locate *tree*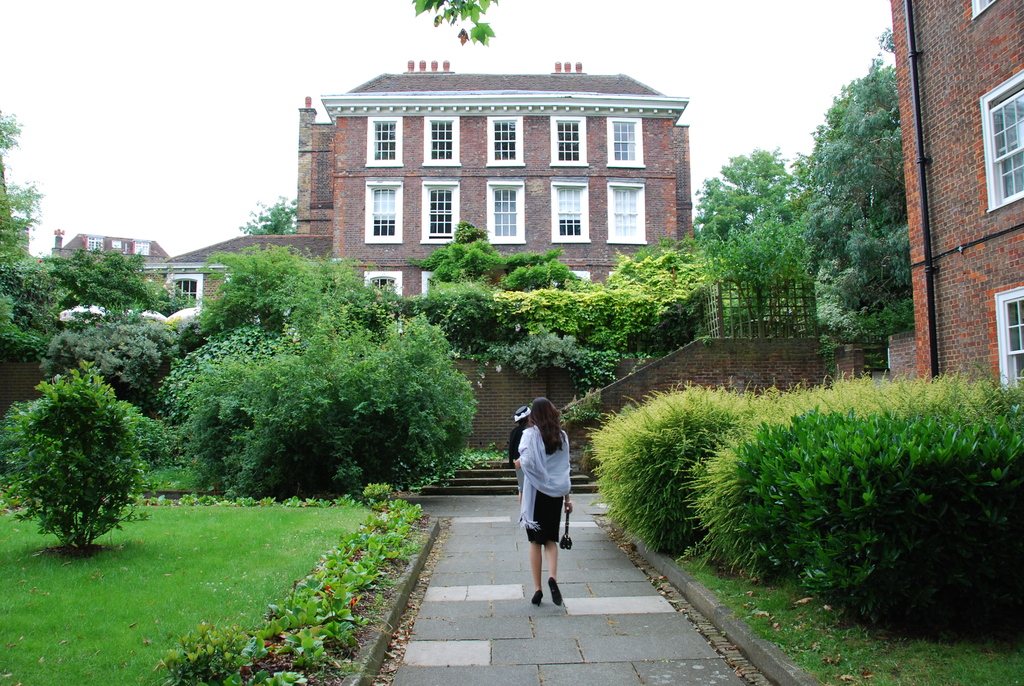
{"left": 0, "top": 257, "right": 84, "bottom": 362}
